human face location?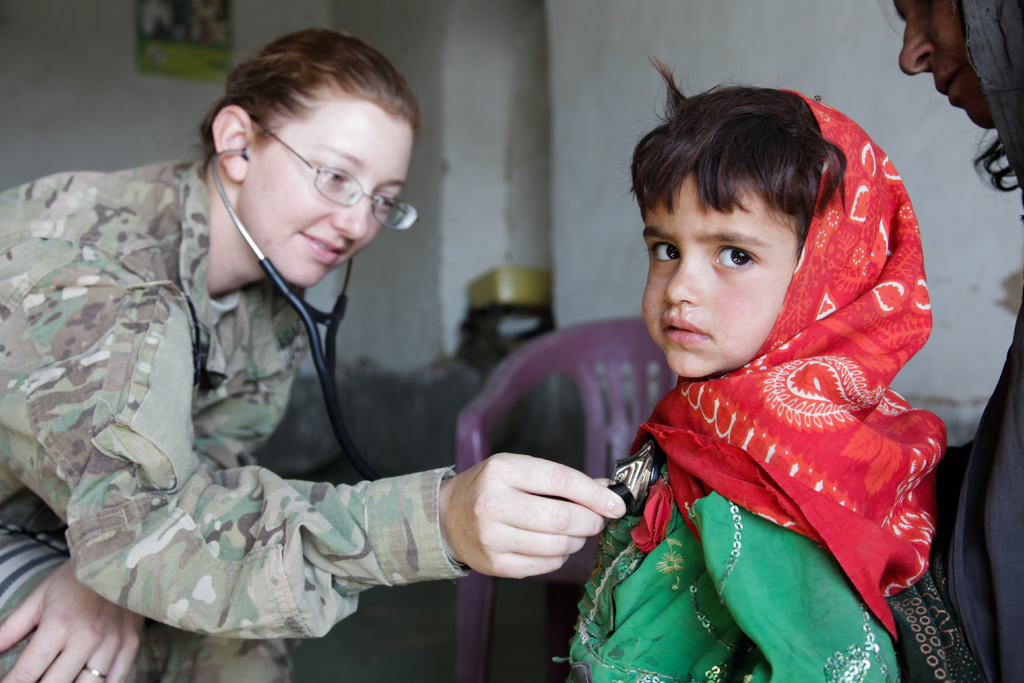
(242, 102, 415, 288)
